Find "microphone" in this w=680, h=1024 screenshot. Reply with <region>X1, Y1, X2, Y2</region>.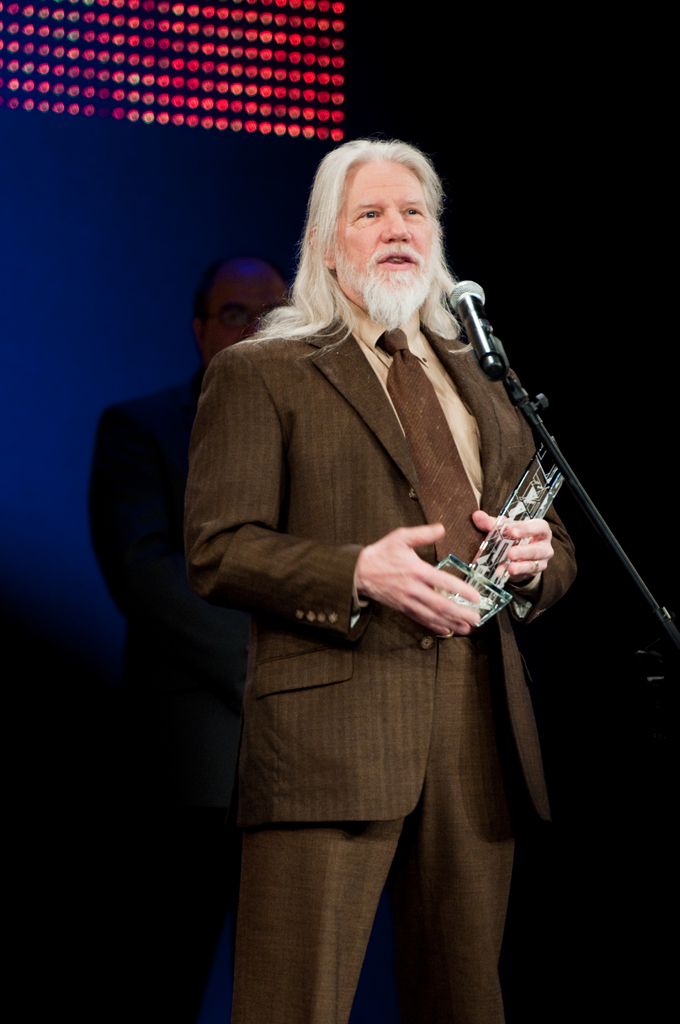
<region>450, 283, 505, 383</region>.
